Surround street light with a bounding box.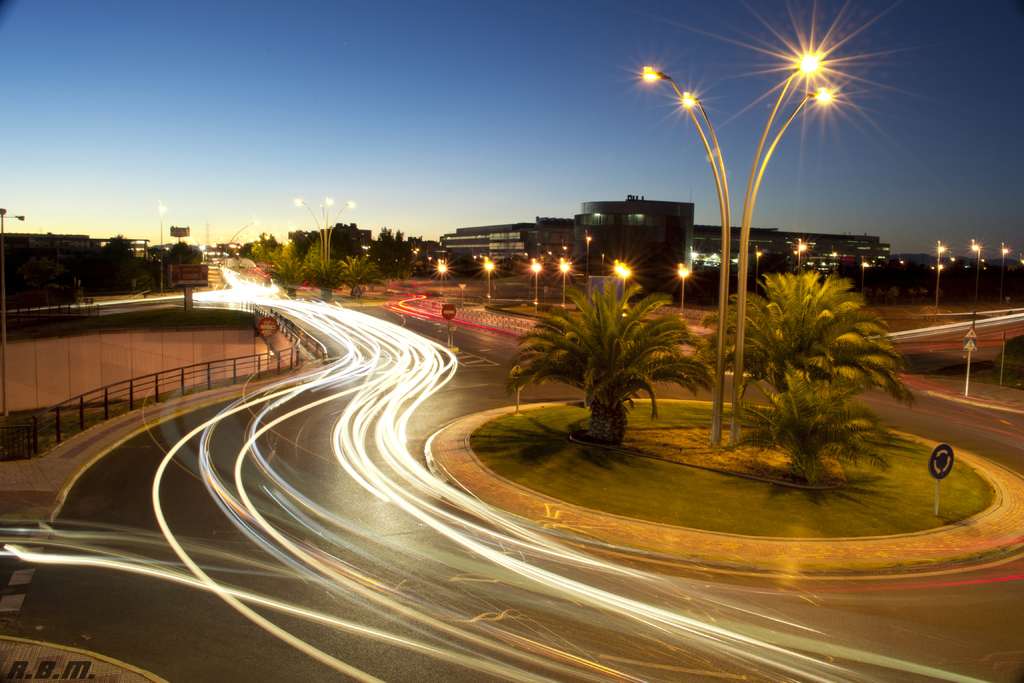
[x1=287, y1=189, x2=356, y2=269].
